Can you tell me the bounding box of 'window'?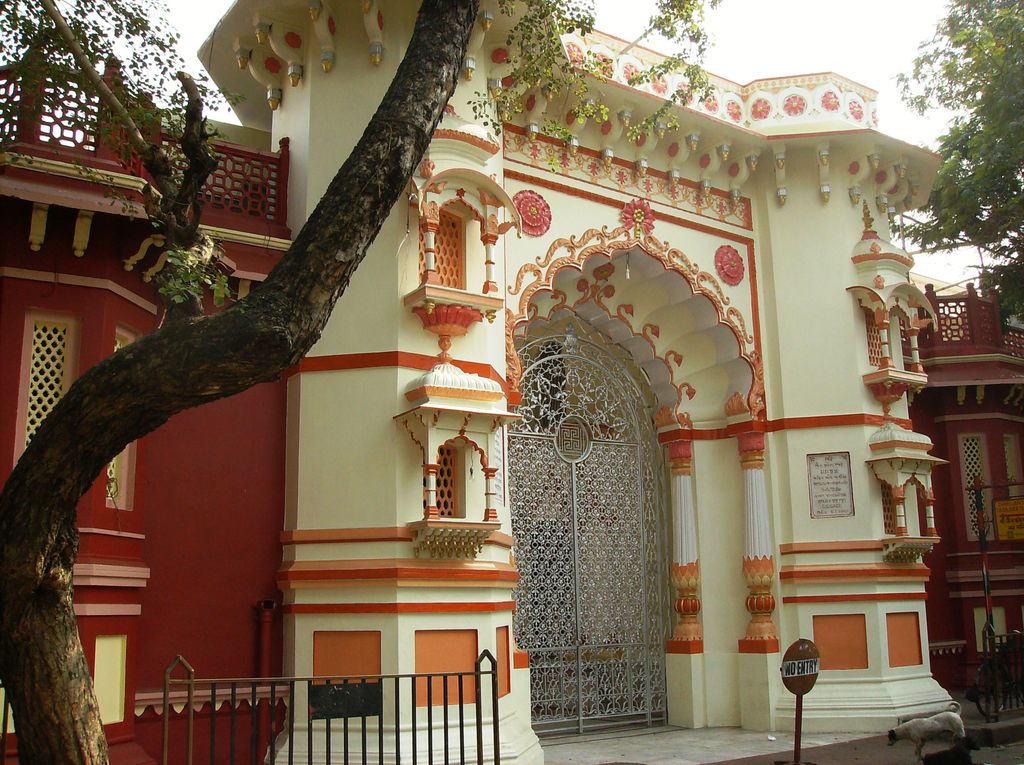
[421, 207, 472, 287].
